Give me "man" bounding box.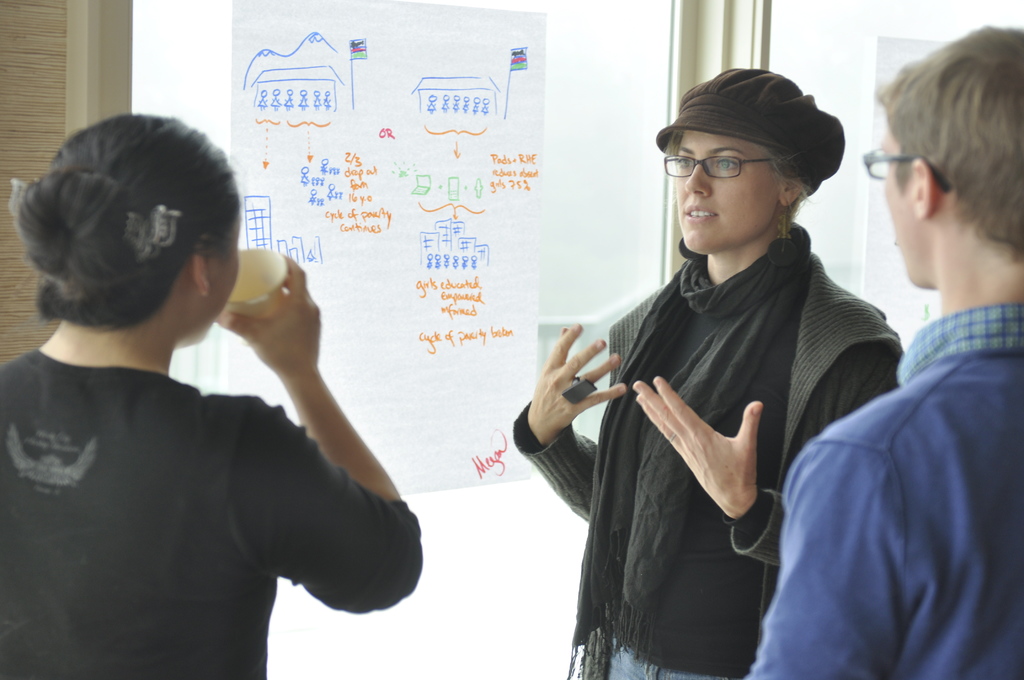
(795, 61, 1023, 668).
